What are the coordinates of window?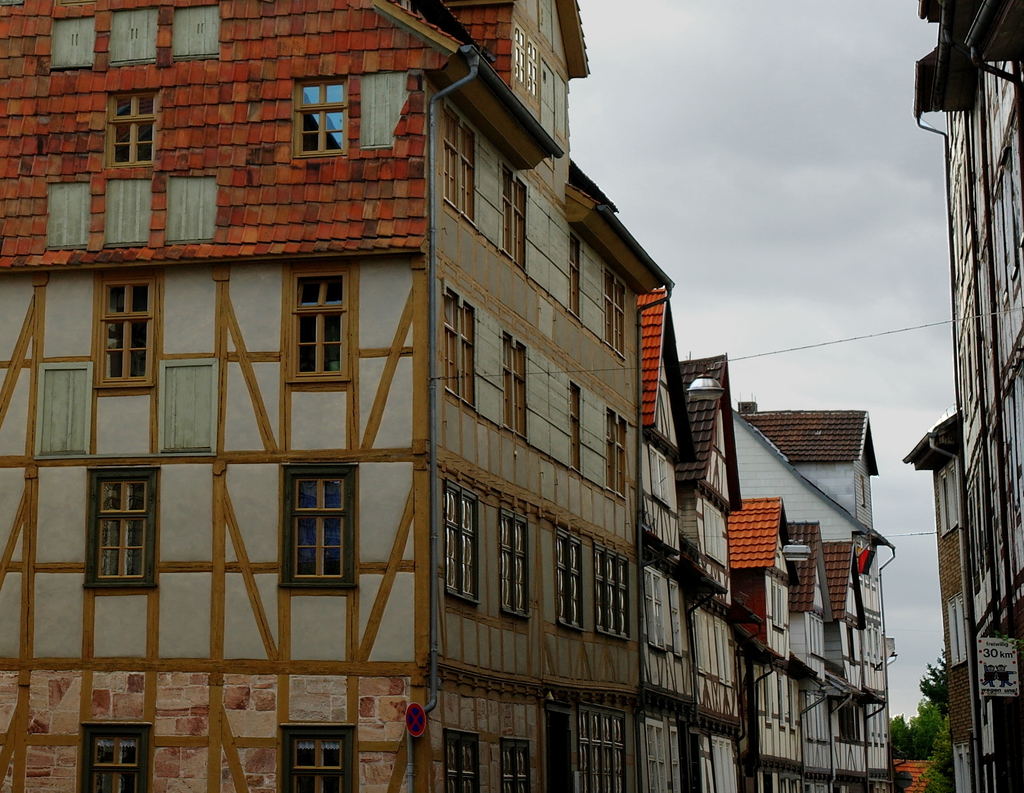
bbox(558, 531, 584, 630).
